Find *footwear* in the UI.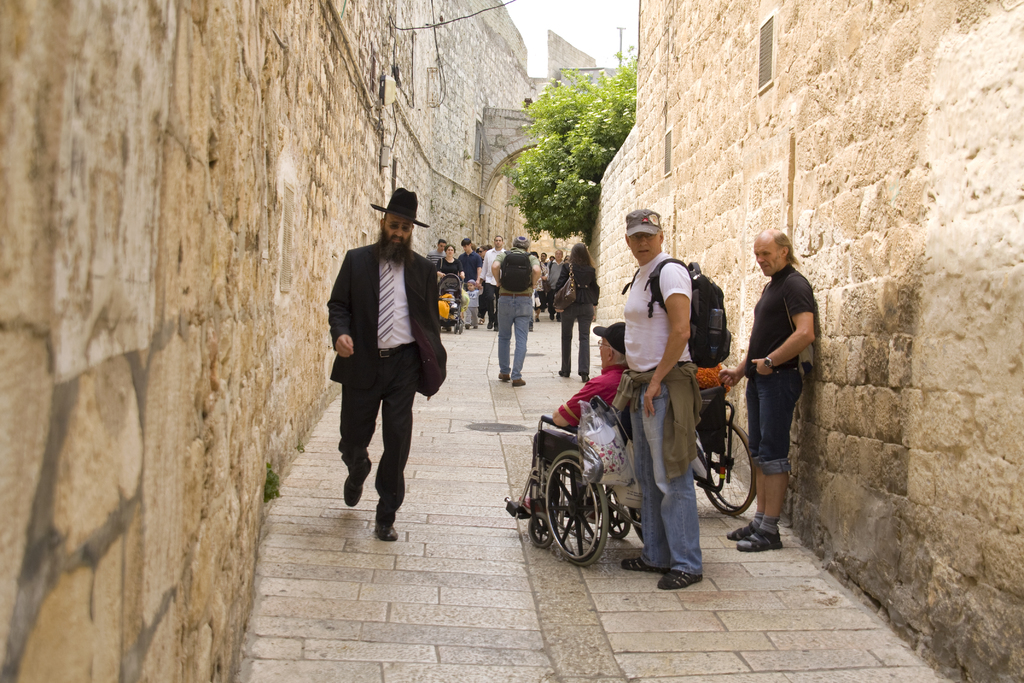
UI element at <box>513,378,526,384</box>.
